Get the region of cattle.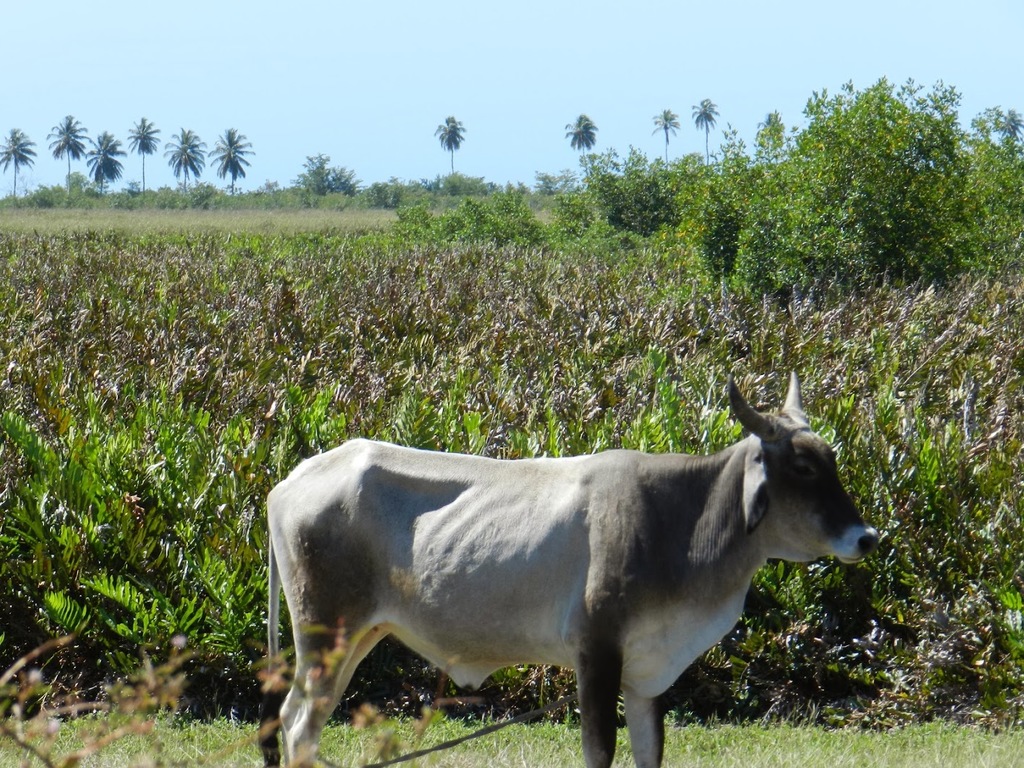
locate(266, 366, 876, 767).
